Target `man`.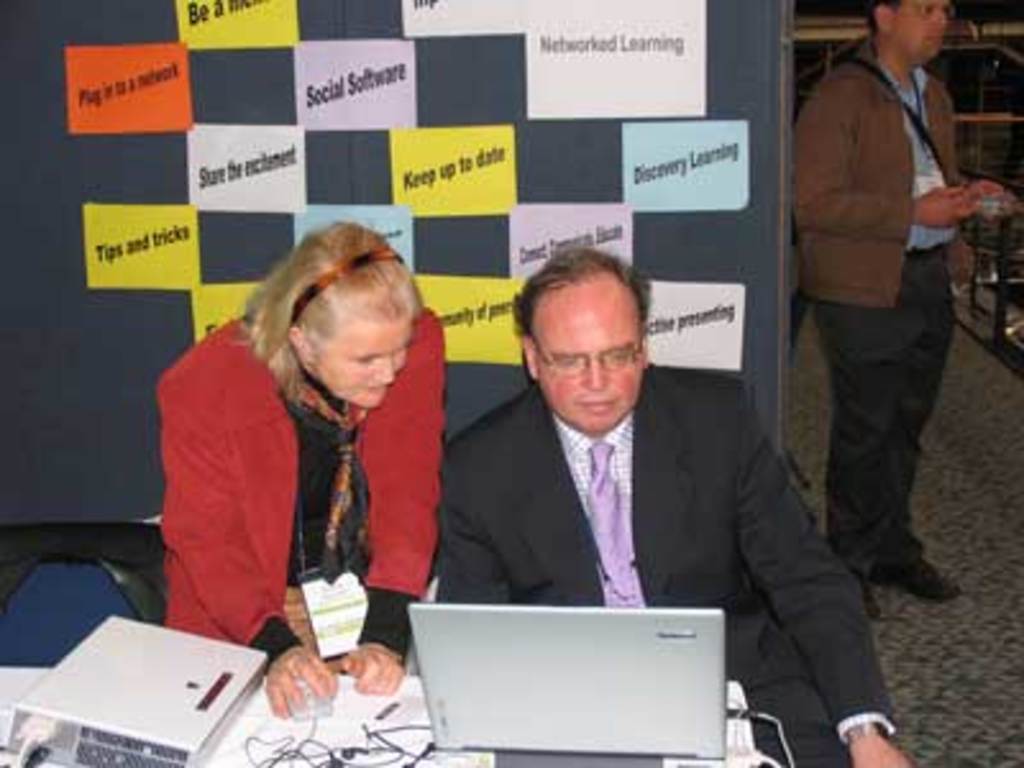
Target region: Rect(781, 0, 1011, 609).
